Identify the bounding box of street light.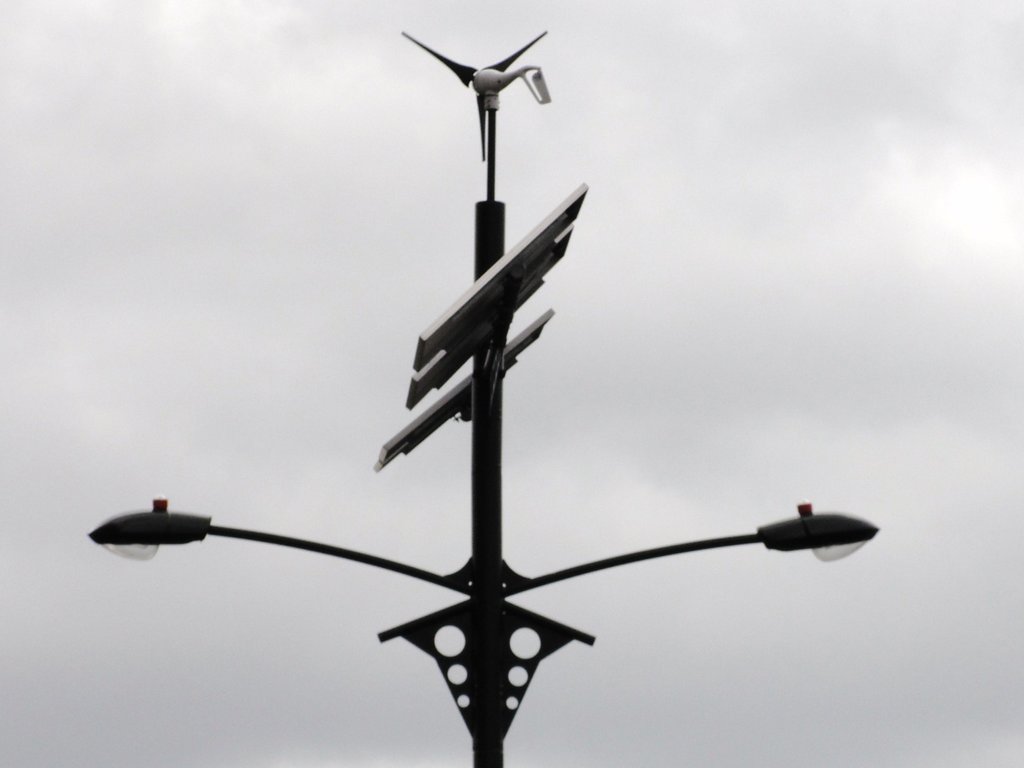
<bbox>87, 467, 882, 767</bbox>.
